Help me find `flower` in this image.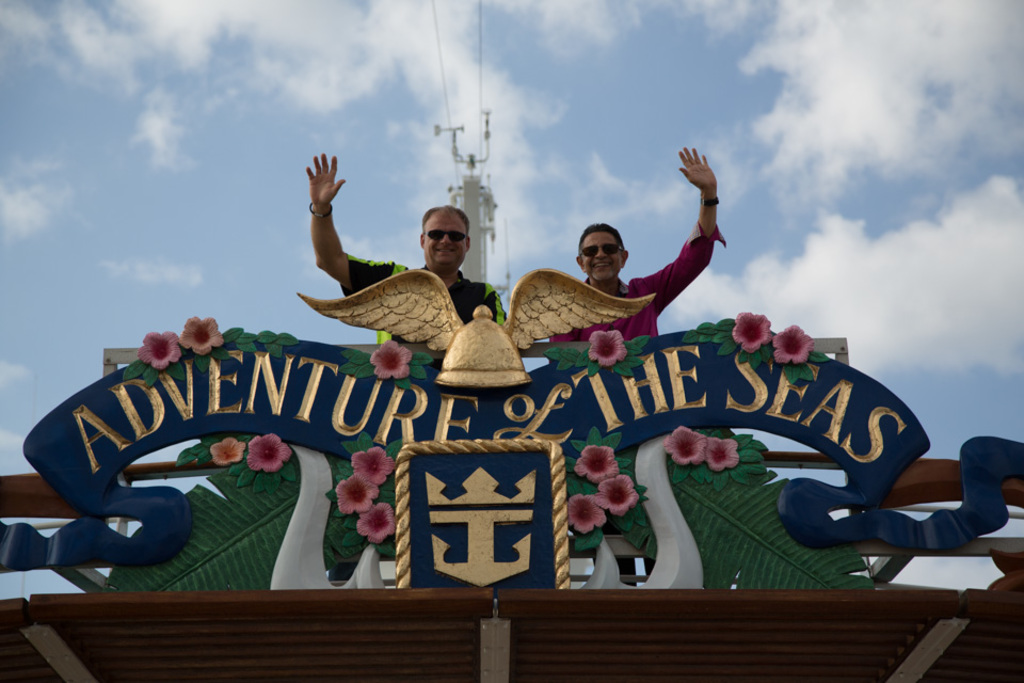
Found it: [left=131, top=332, right=185, bottom=367].
